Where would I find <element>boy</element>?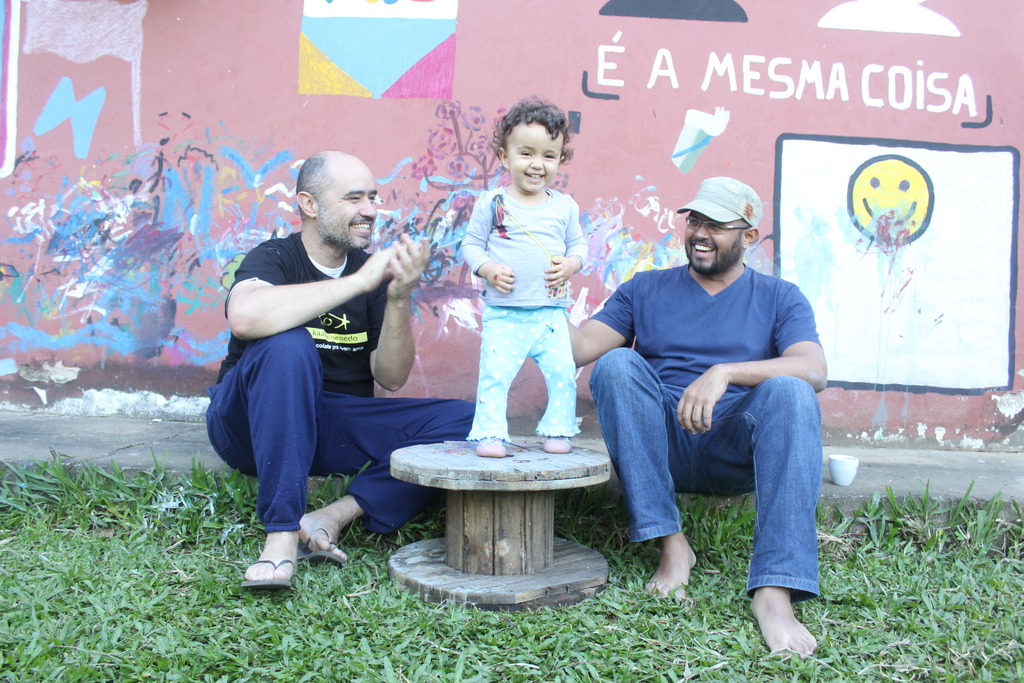
At [left=464, top=92, right=588, bottom=461].
